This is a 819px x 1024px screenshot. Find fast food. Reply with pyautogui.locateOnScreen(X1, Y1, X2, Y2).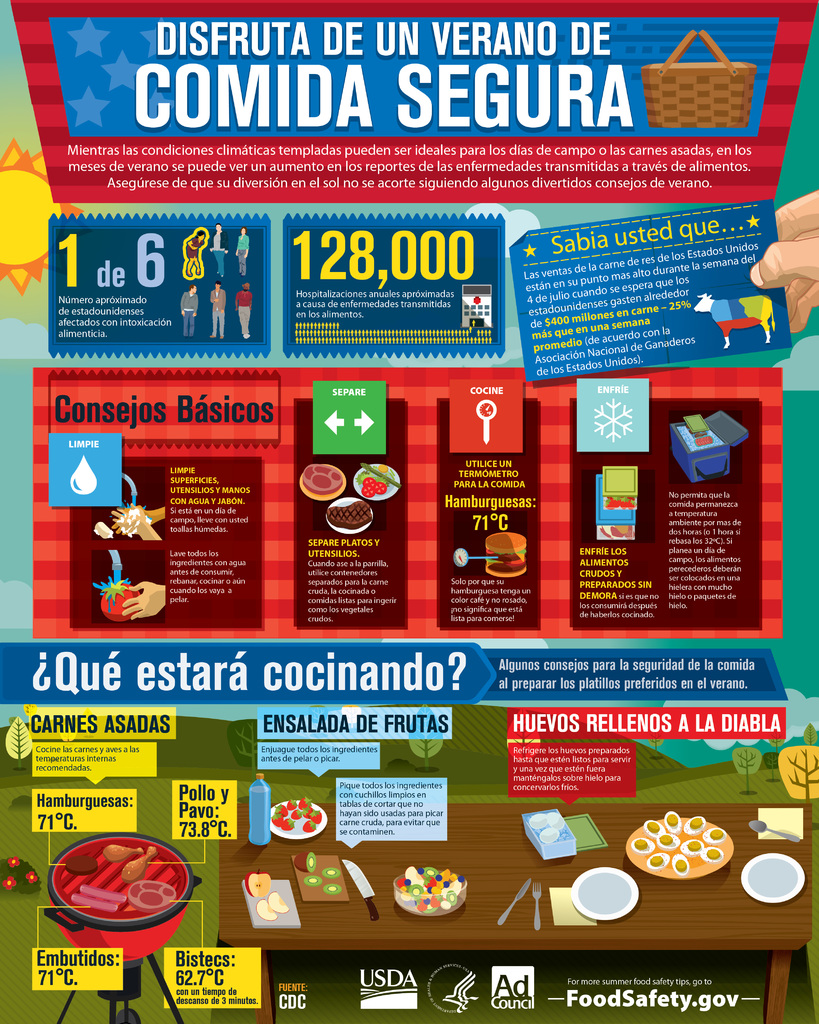
pyautogui.locateOnScreen(681, 839, 704, 851).
